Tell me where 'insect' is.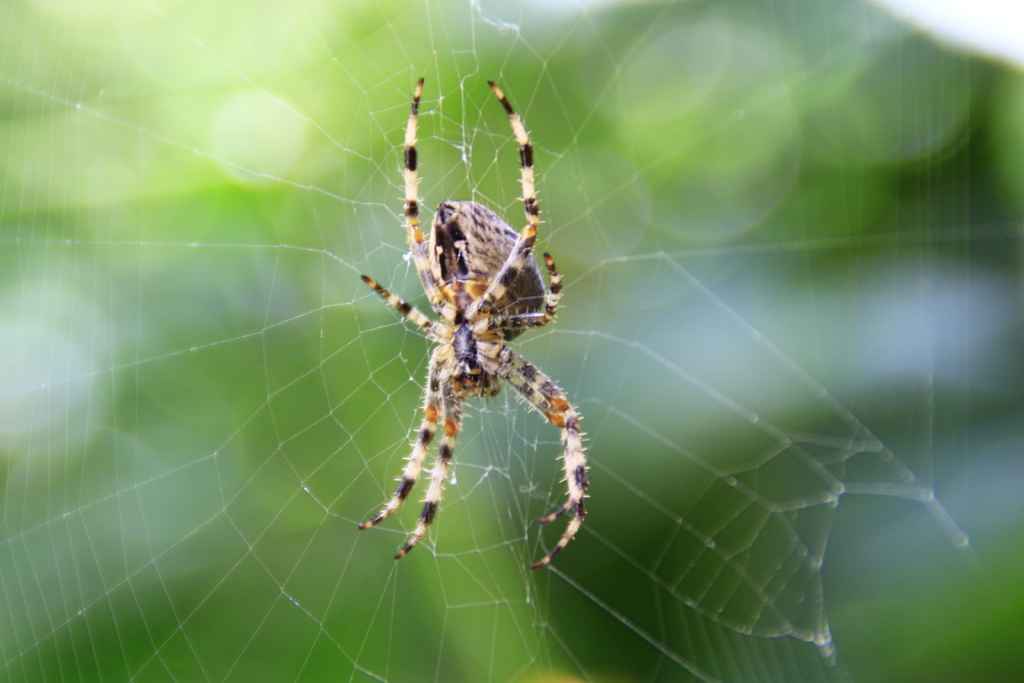
'insect' is at bbox(356, 78, 593, 572).
